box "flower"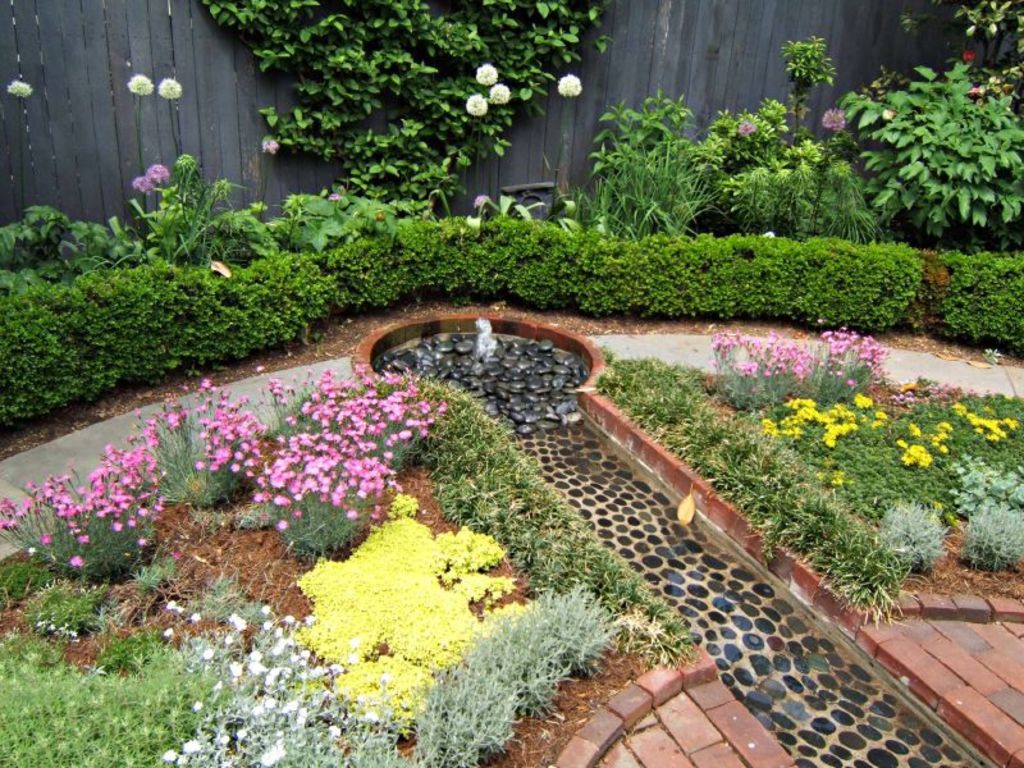
select_region(818, 106, 845, 133)
